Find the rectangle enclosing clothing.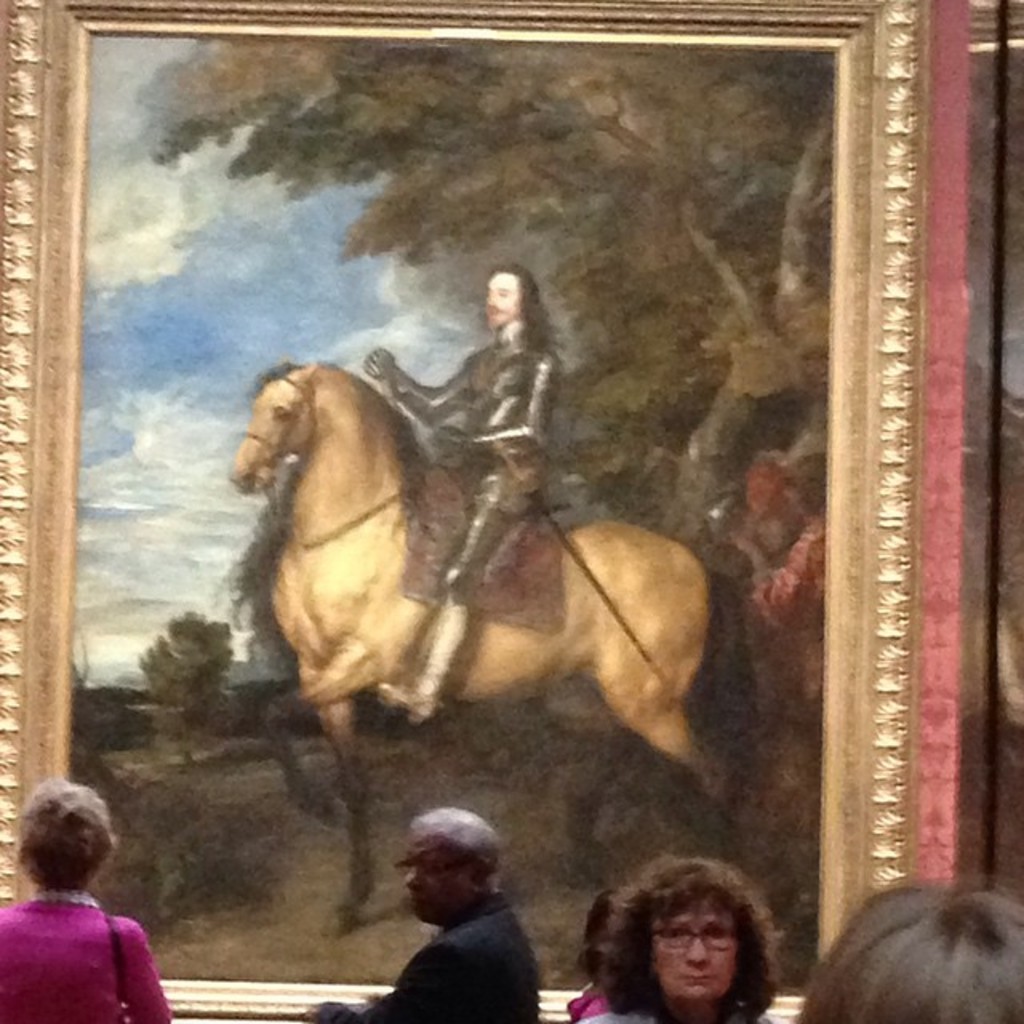
0/890/171/1022.
